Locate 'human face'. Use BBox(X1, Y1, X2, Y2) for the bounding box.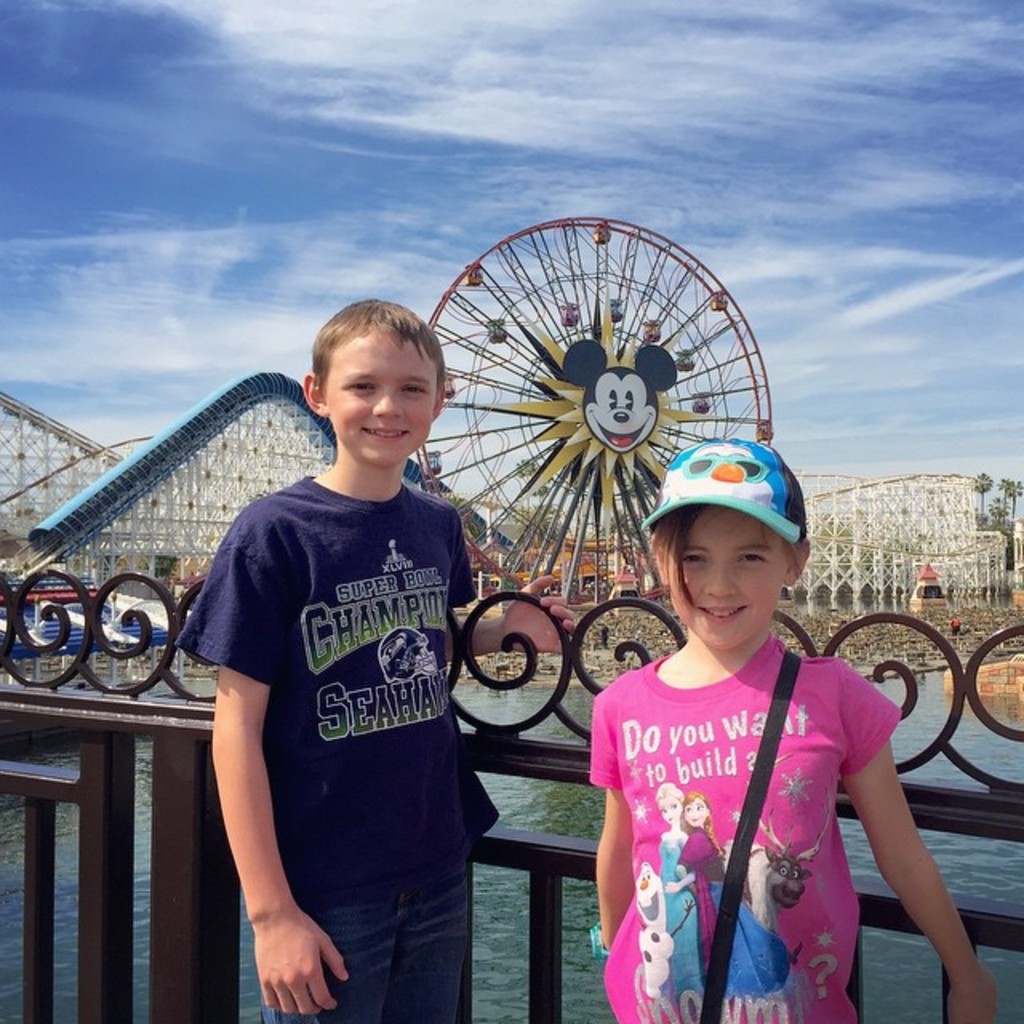
BBox(670, 504, 786, 651).
